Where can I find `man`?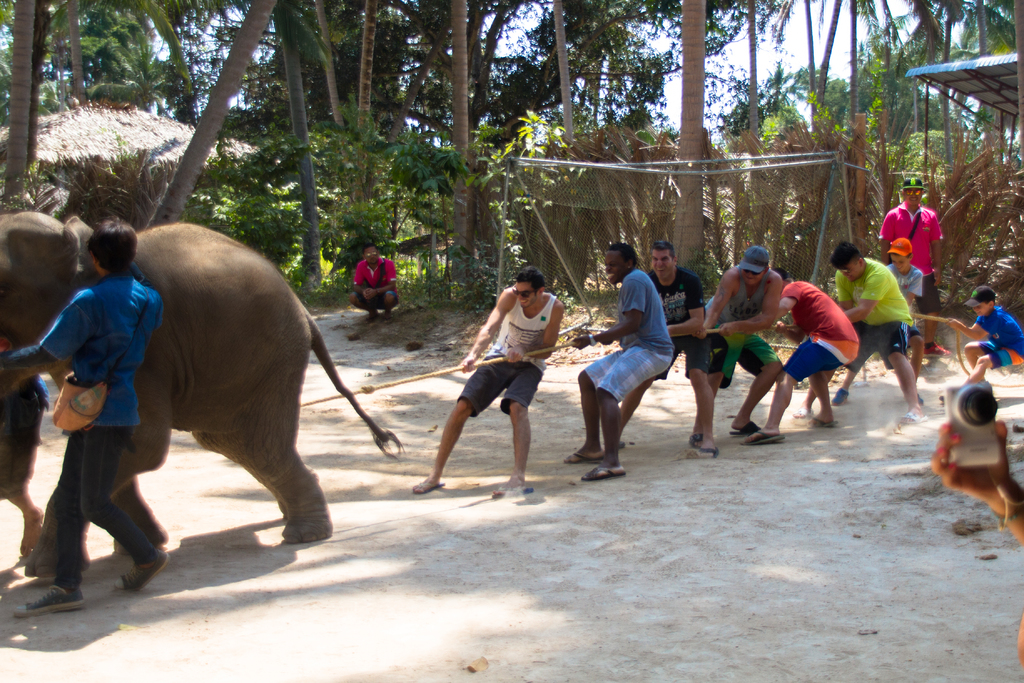
You can find it at detection(607, 236, 719, 461).
